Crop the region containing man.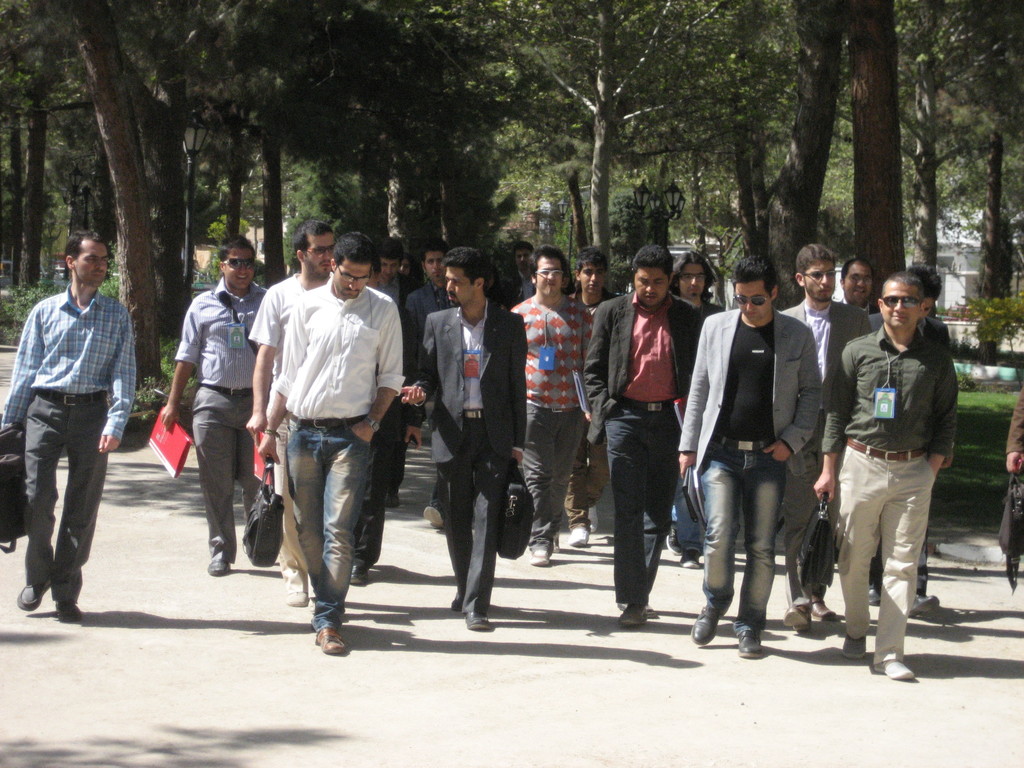
Crop region: <bbox>0, 235, 133, 618</bbox>.
